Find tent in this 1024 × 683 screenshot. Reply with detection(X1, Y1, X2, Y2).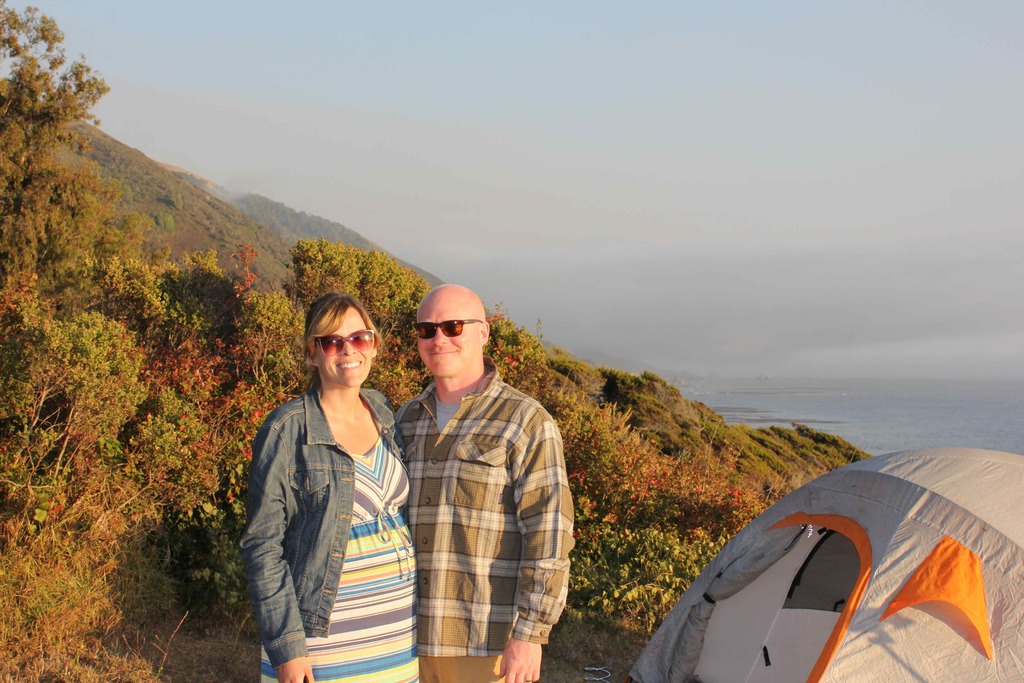
detection(618, 457, 1023, 682).
